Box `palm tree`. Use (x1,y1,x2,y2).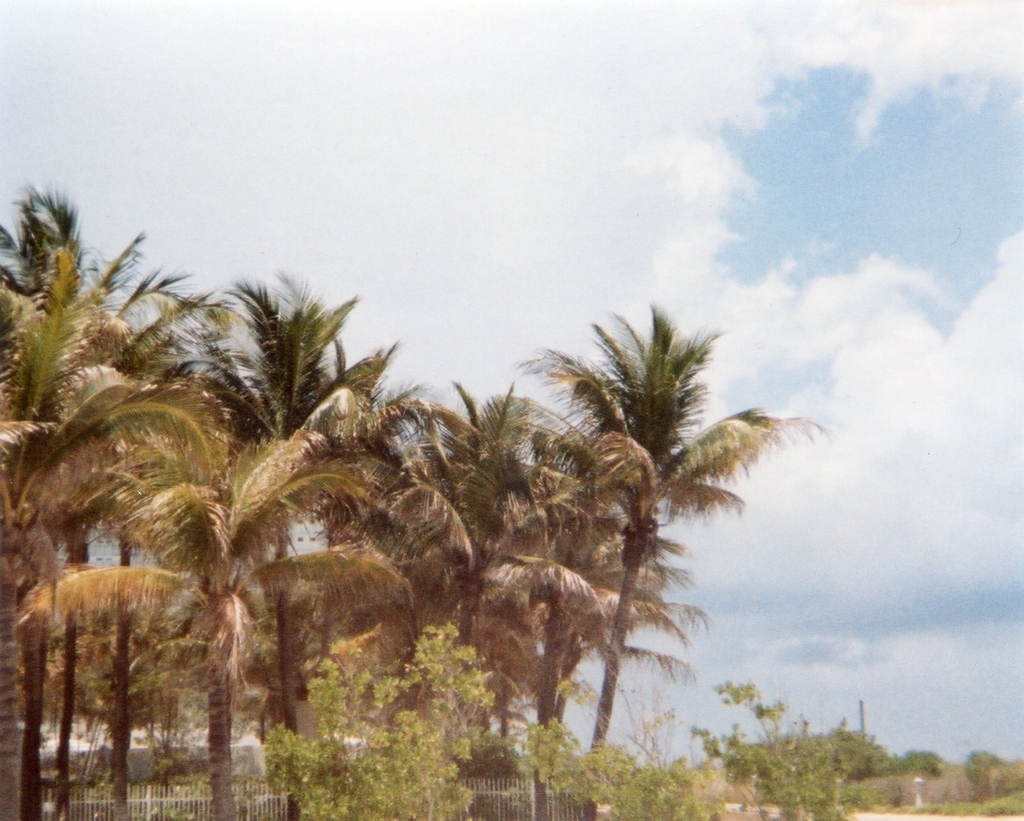
(0,256,139,426).
